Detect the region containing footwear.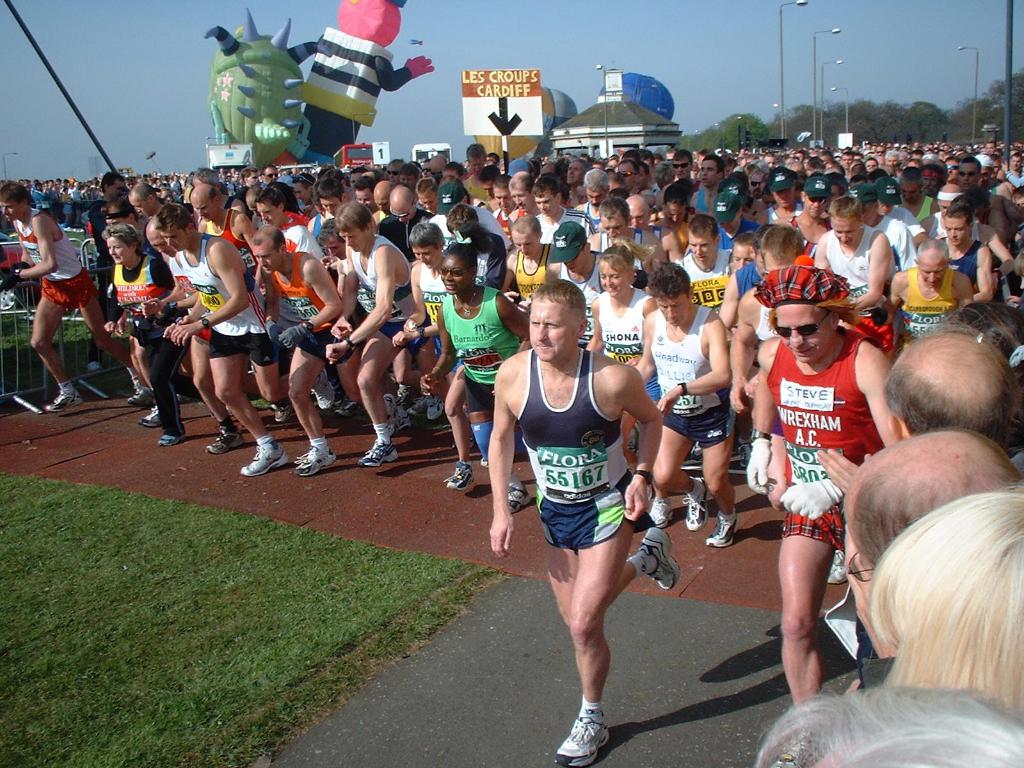
[left=637, top=528, right=680, bottom=591].
